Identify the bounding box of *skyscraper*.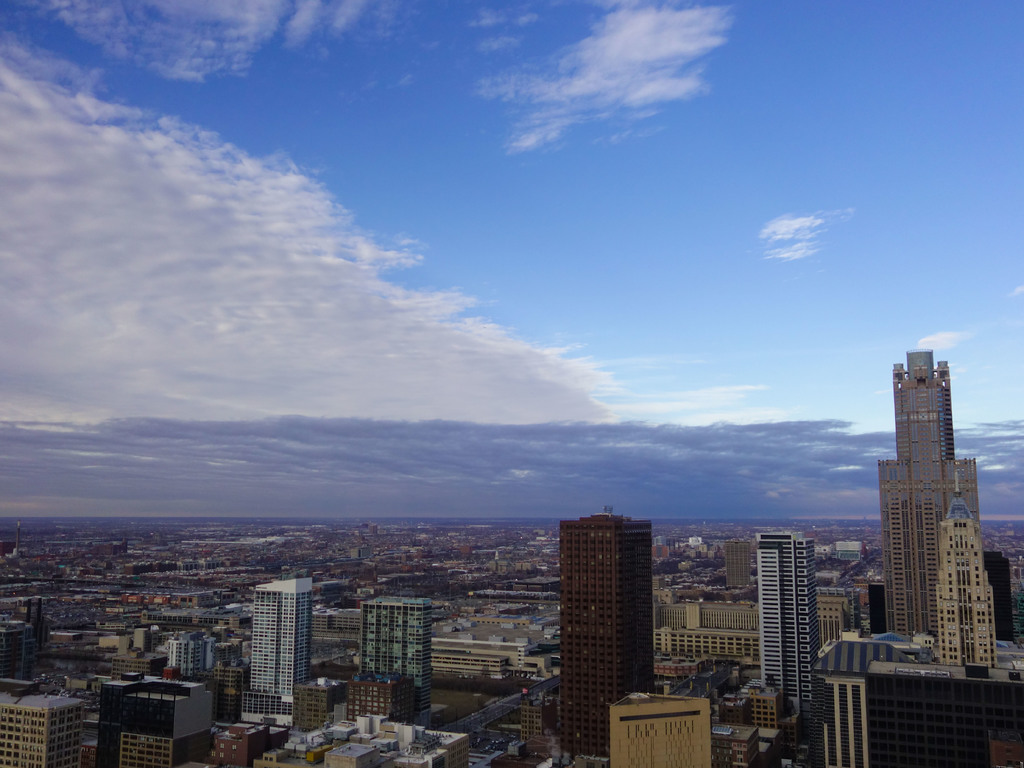
x1=753 y1=526 x2=833 y2=728.
